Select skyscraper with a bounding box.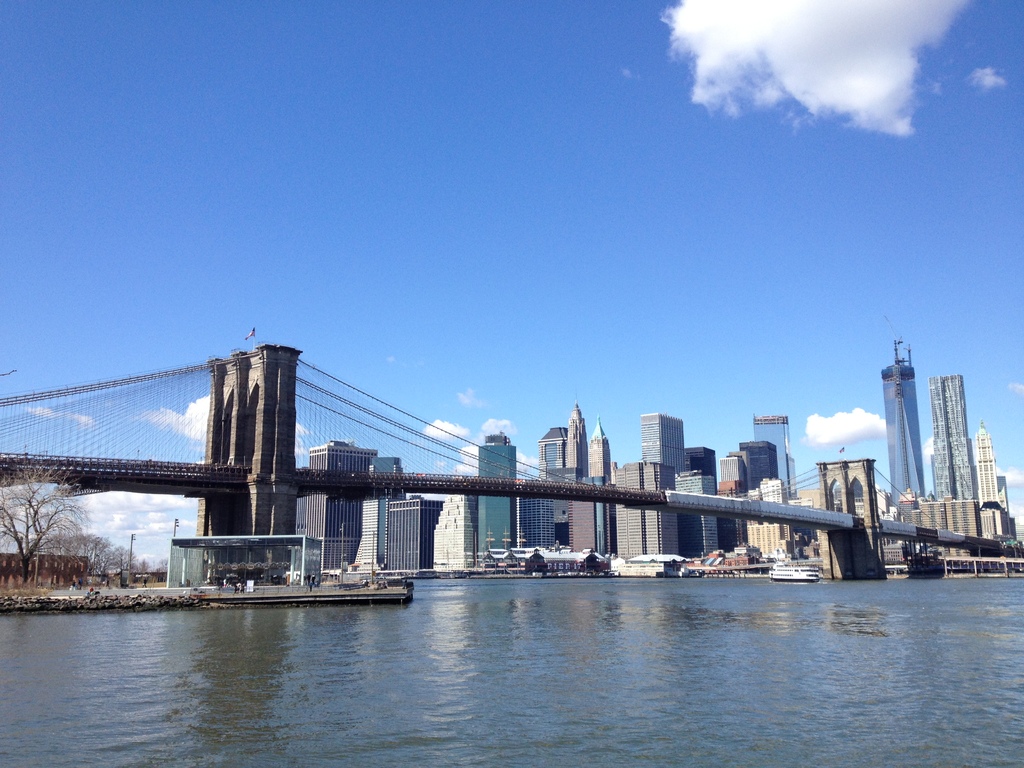
bbox=(564, 399, 588, 479).
